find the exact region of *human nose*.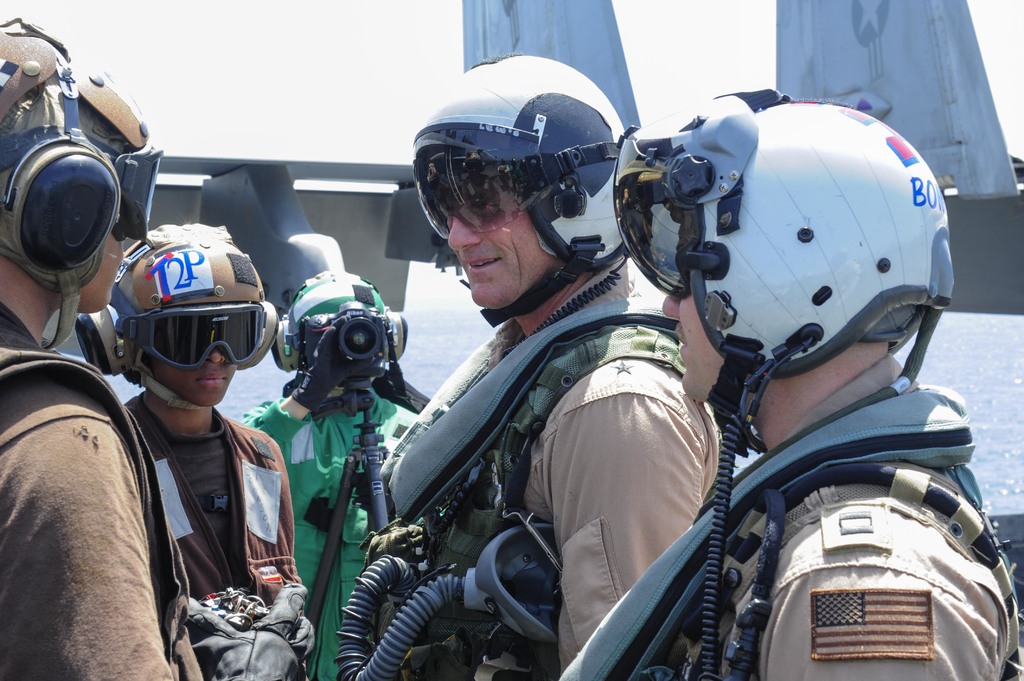
Exact region: 206,342,226,367.
